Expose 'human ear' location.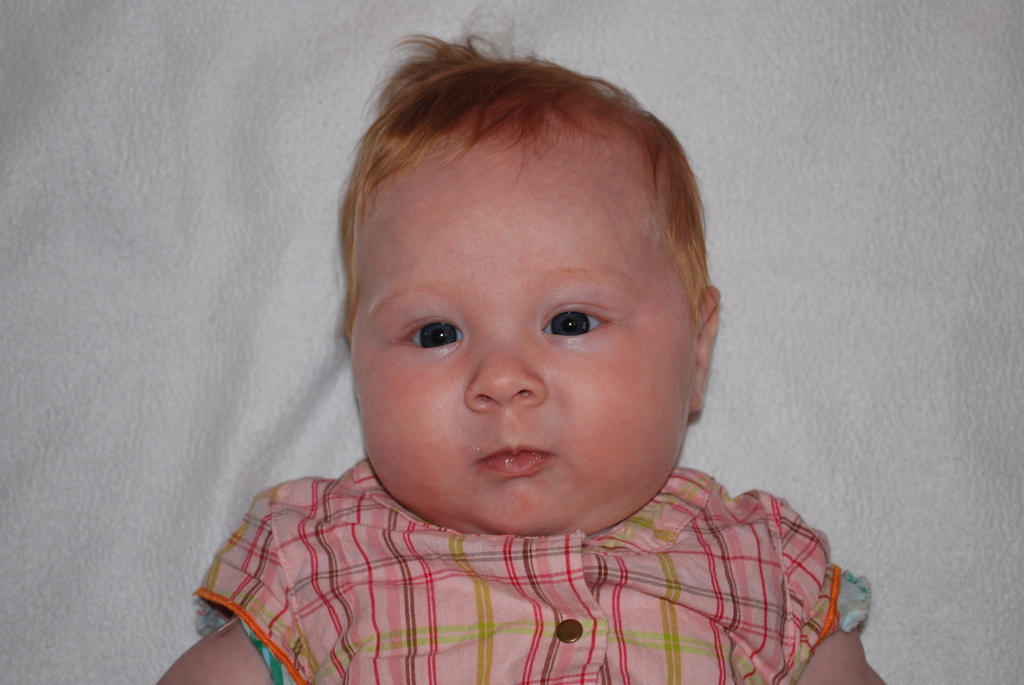
Exposed at region(693, 290, 719, 409).
